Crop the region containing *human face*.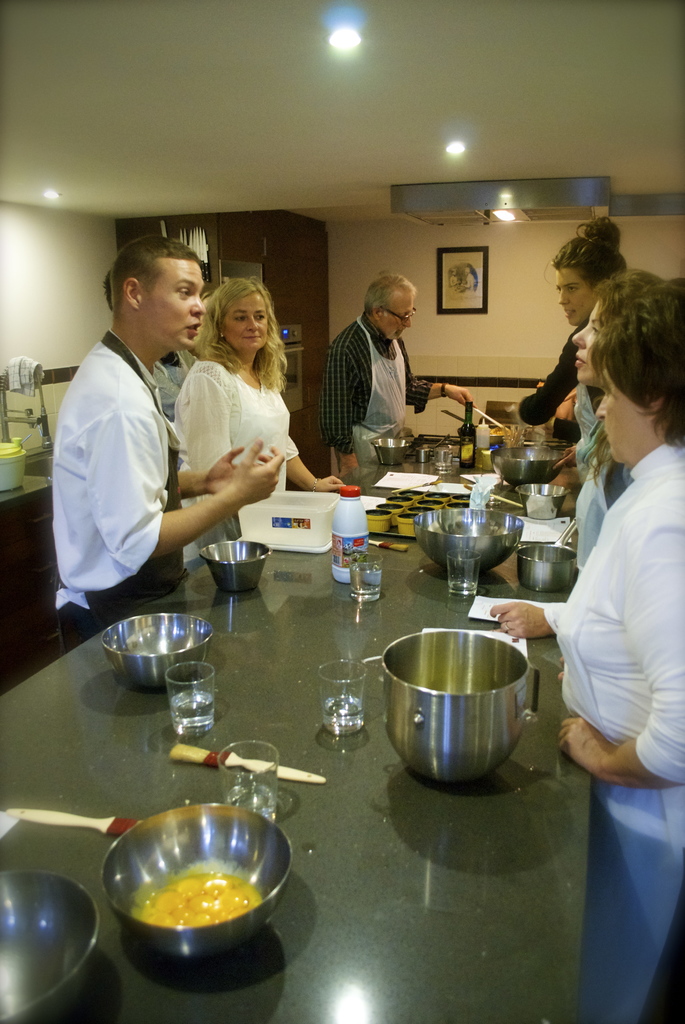
Crop region: box=[223, 290, 268, 351].
